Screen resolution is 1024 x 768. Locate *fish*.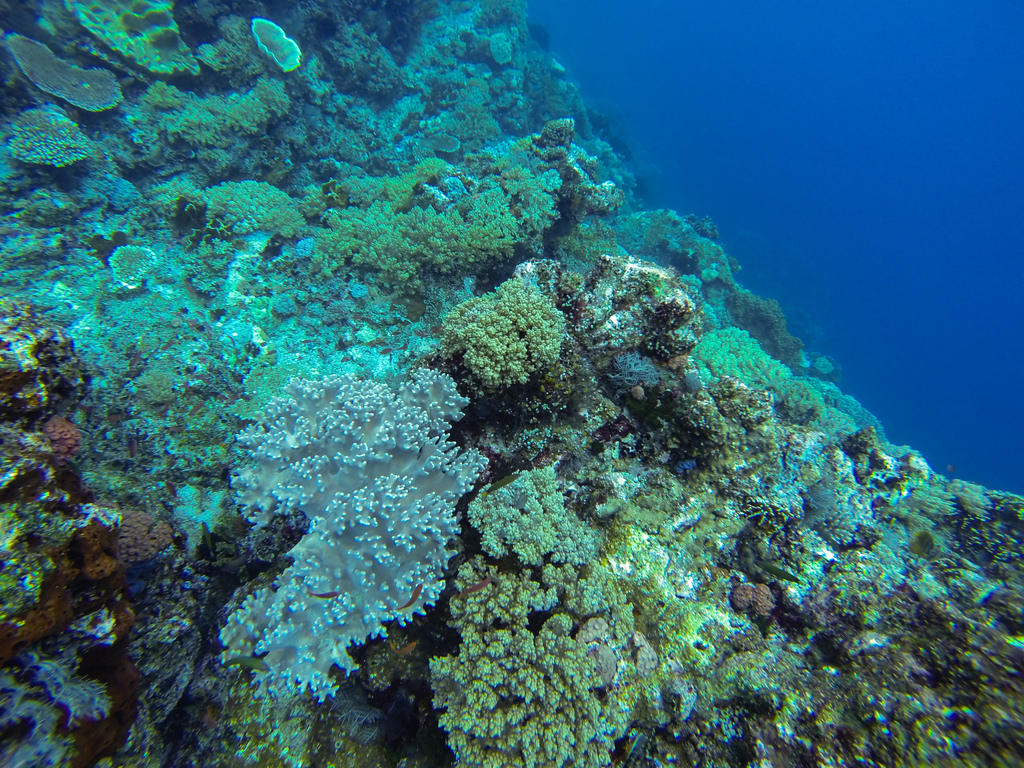
detection(227, 332, 232, 346).
